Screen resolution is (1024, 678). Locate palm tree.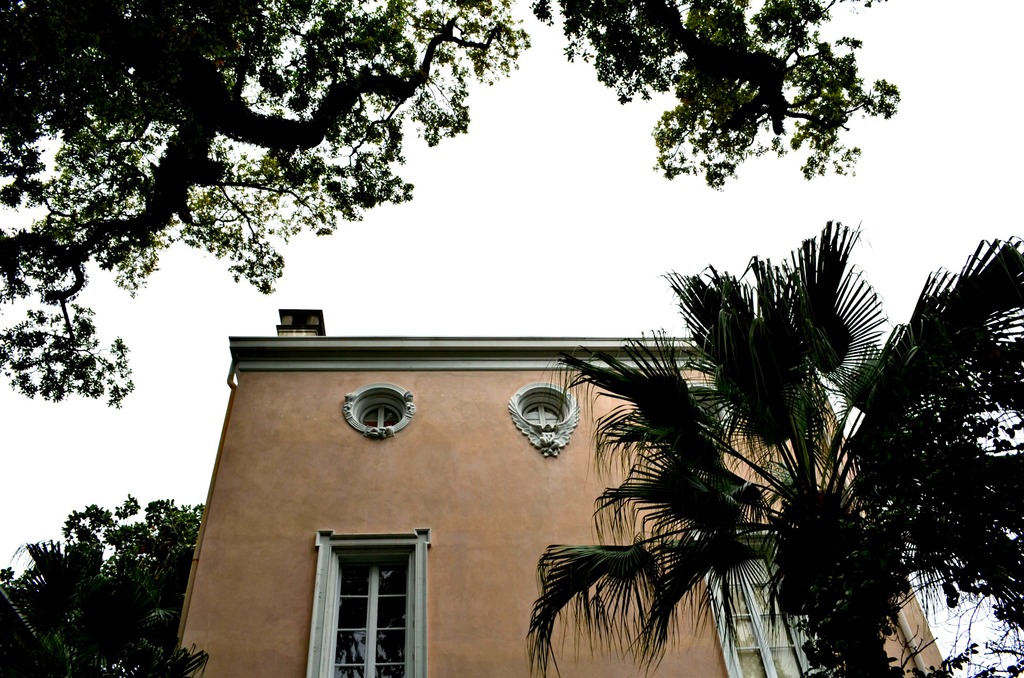
[12,533,134,677].
